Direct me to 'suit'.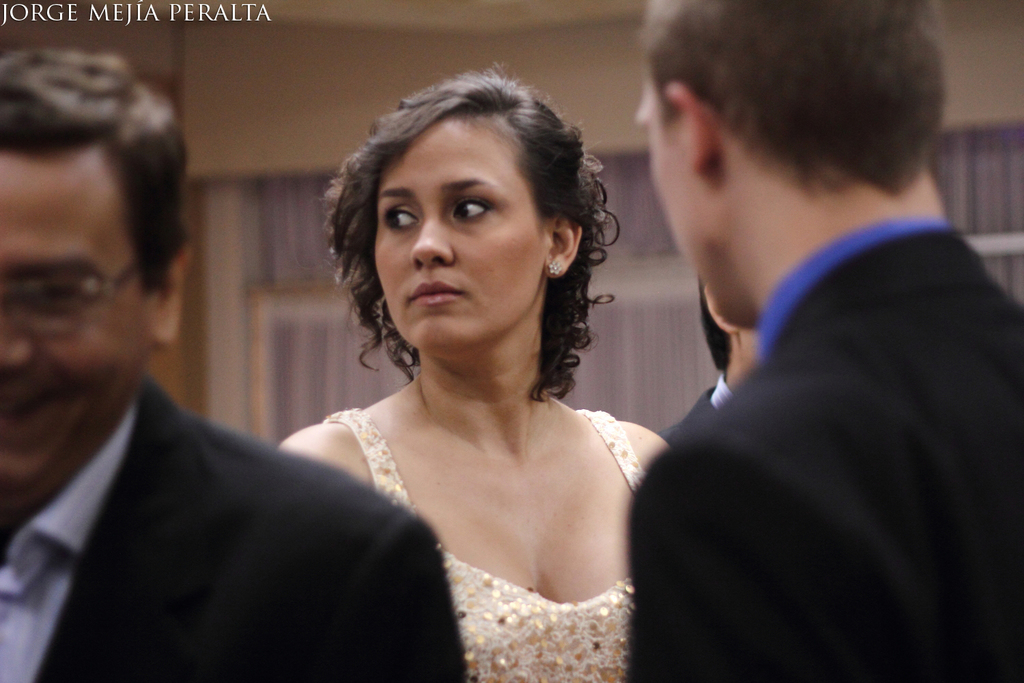
Direction: (left=598, top=219, right=1023, bottom=676).
